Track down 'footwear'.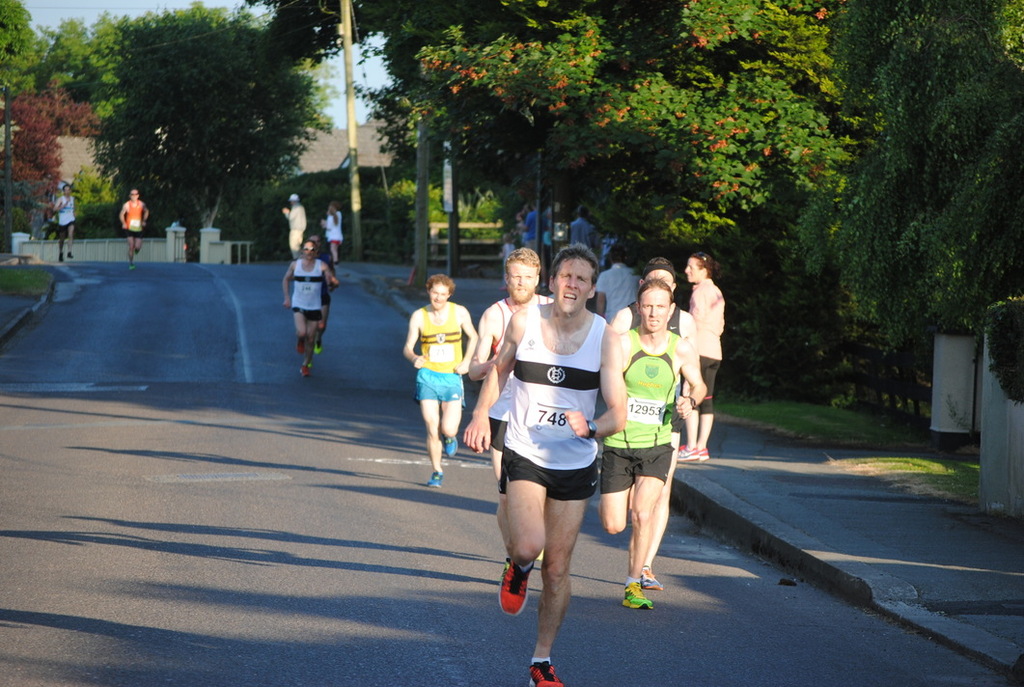
Tracked to 128, 261, 129, 269.
